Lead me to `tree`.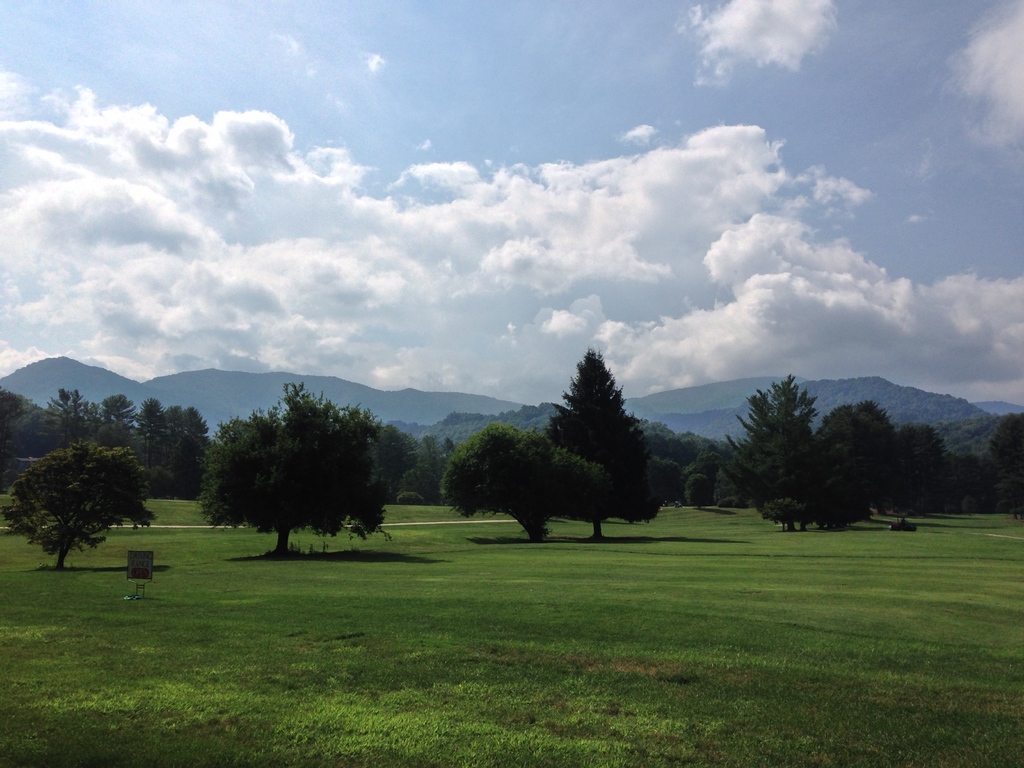
Lead to {"left": 812, "top": 400, "right": 878, "bottom": 547}.
